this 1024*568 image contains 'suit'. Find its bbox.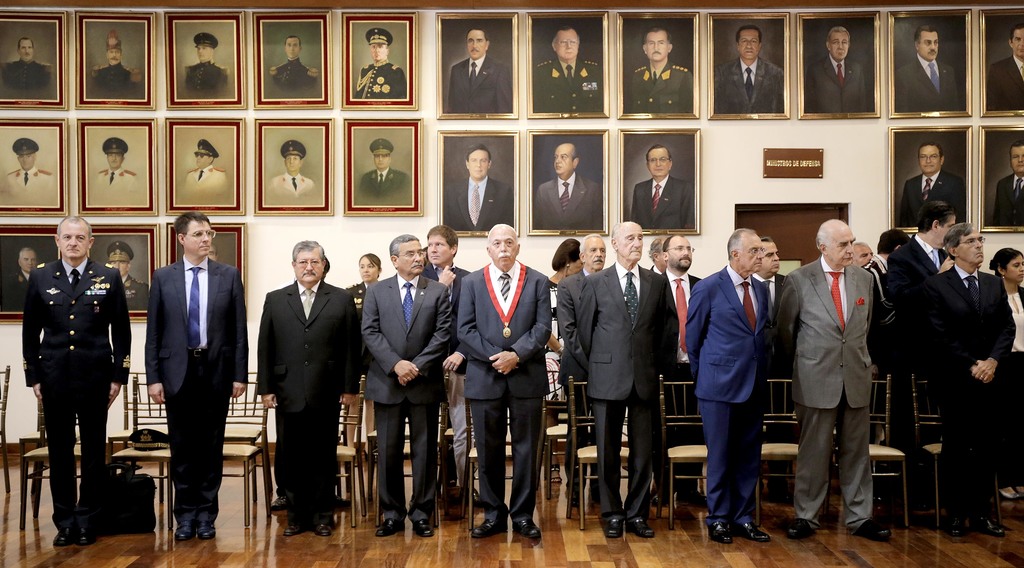
881, 230, 951, 446.
